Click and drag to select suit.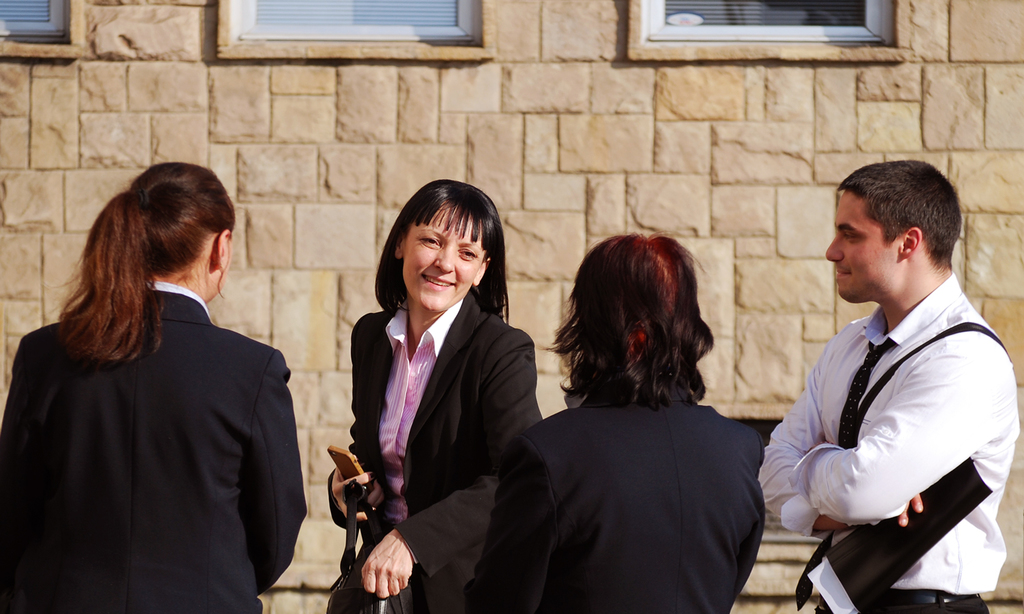
Selection: <region>329, 295, 541, 613</region>.
